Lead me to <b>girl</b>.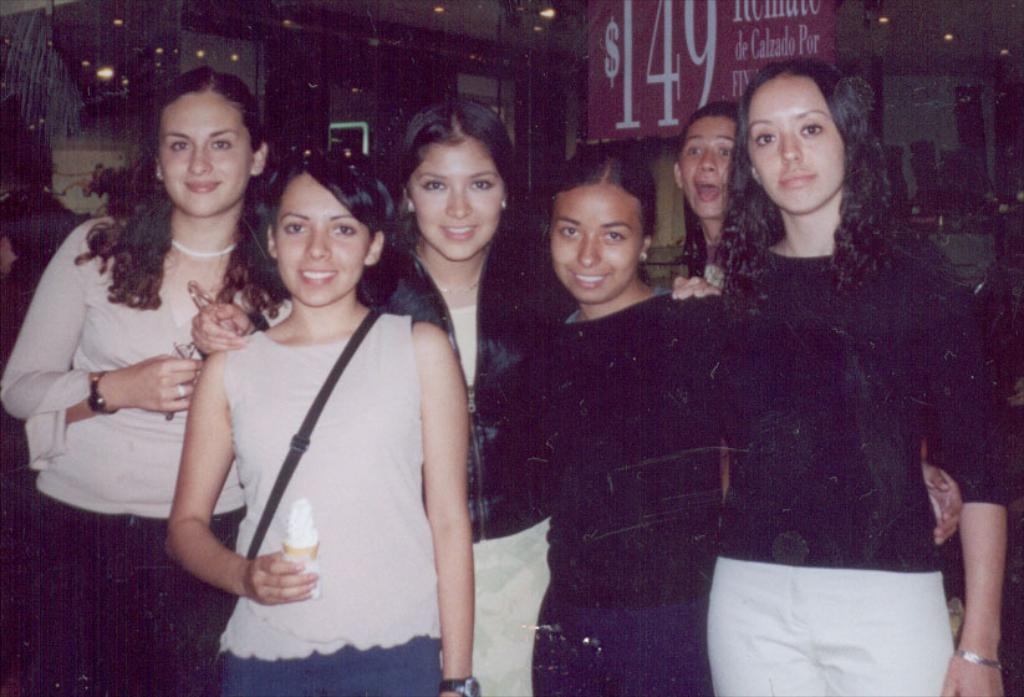
Lead to region(163, 151, 478, 696).
